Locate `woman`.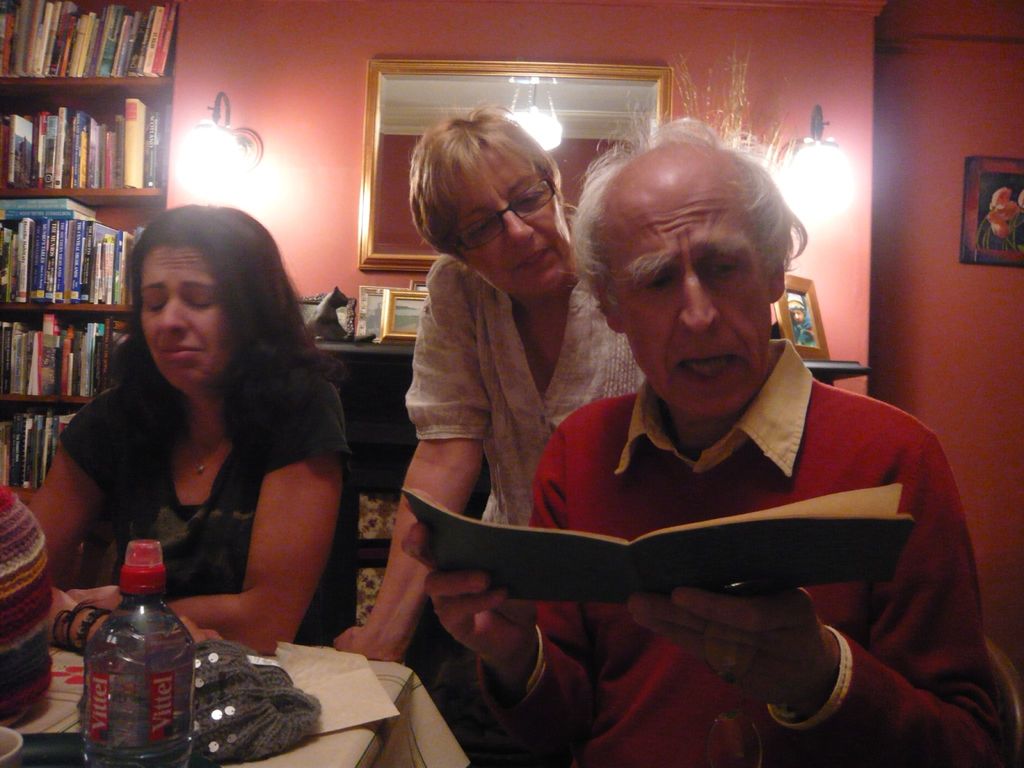
Bounding box: rect(6, 206, 354, 652).
